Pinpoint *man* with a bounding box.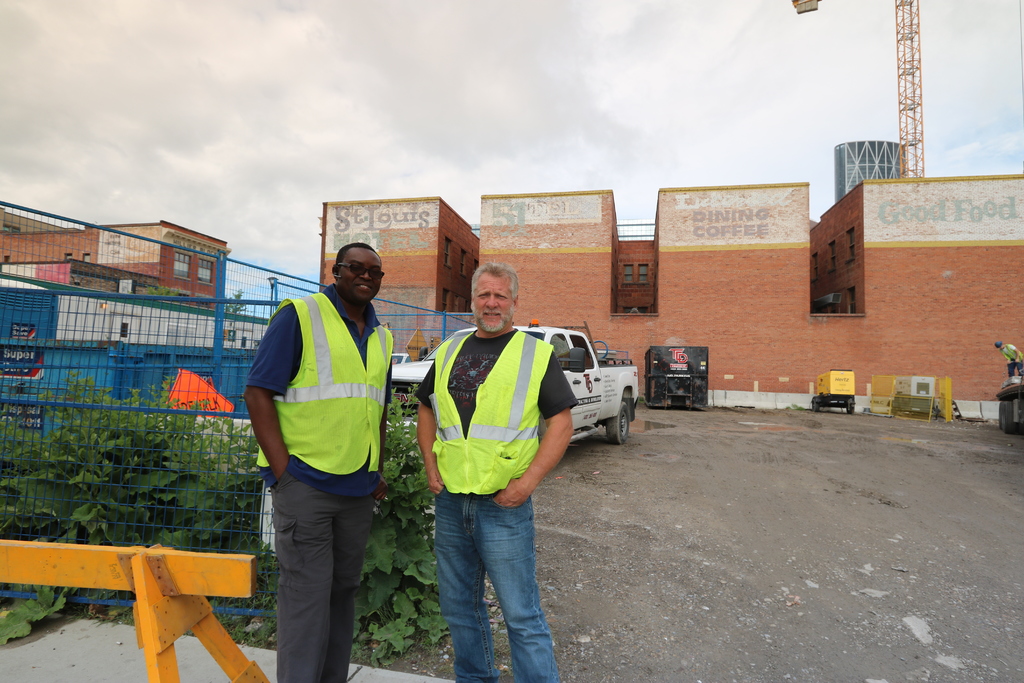
rect(995, 341, 1023, 374).
